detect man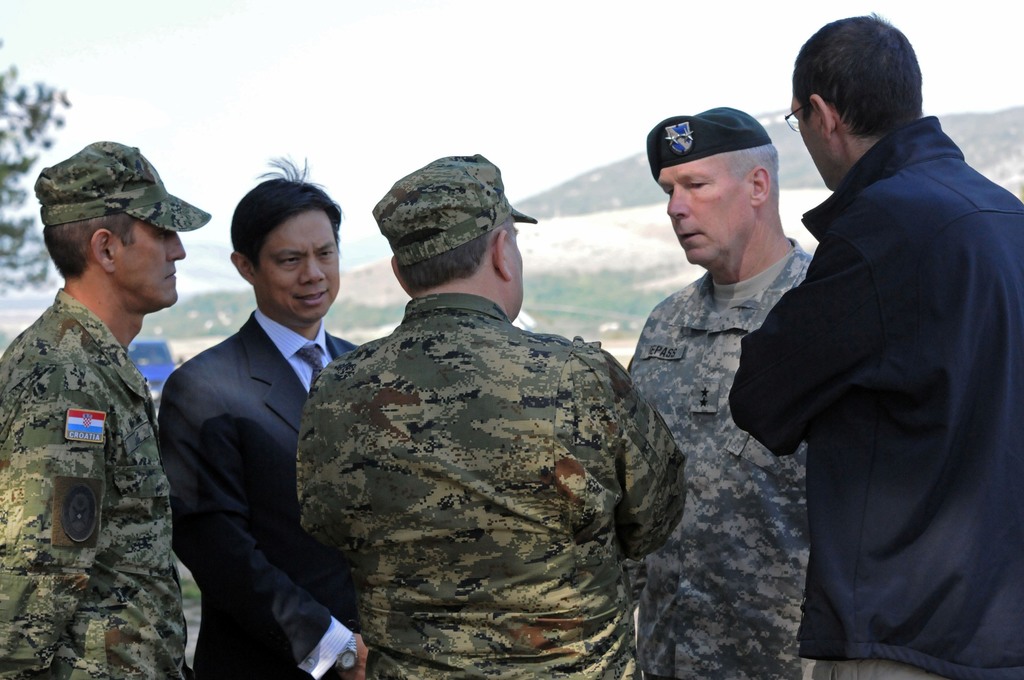
l=283, t=150, r=689, b=679
